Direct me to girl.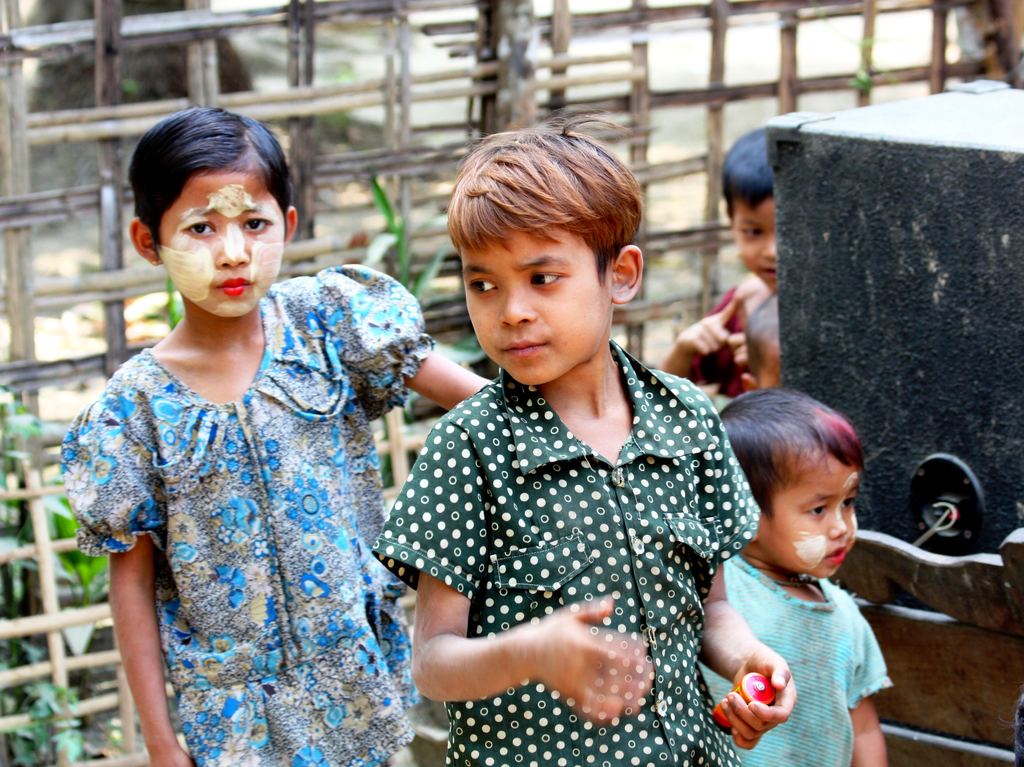
Direction: crop(63, 101, 493, 766).
